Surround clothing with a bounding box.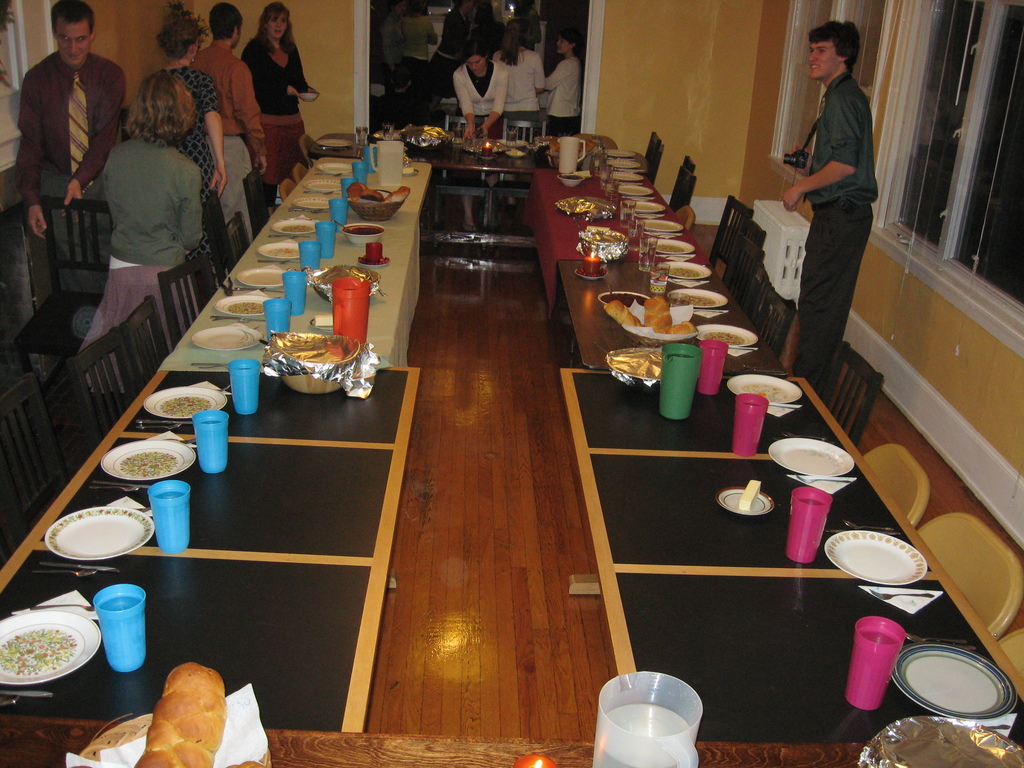
l=197, t=35, r=295, b=229.
